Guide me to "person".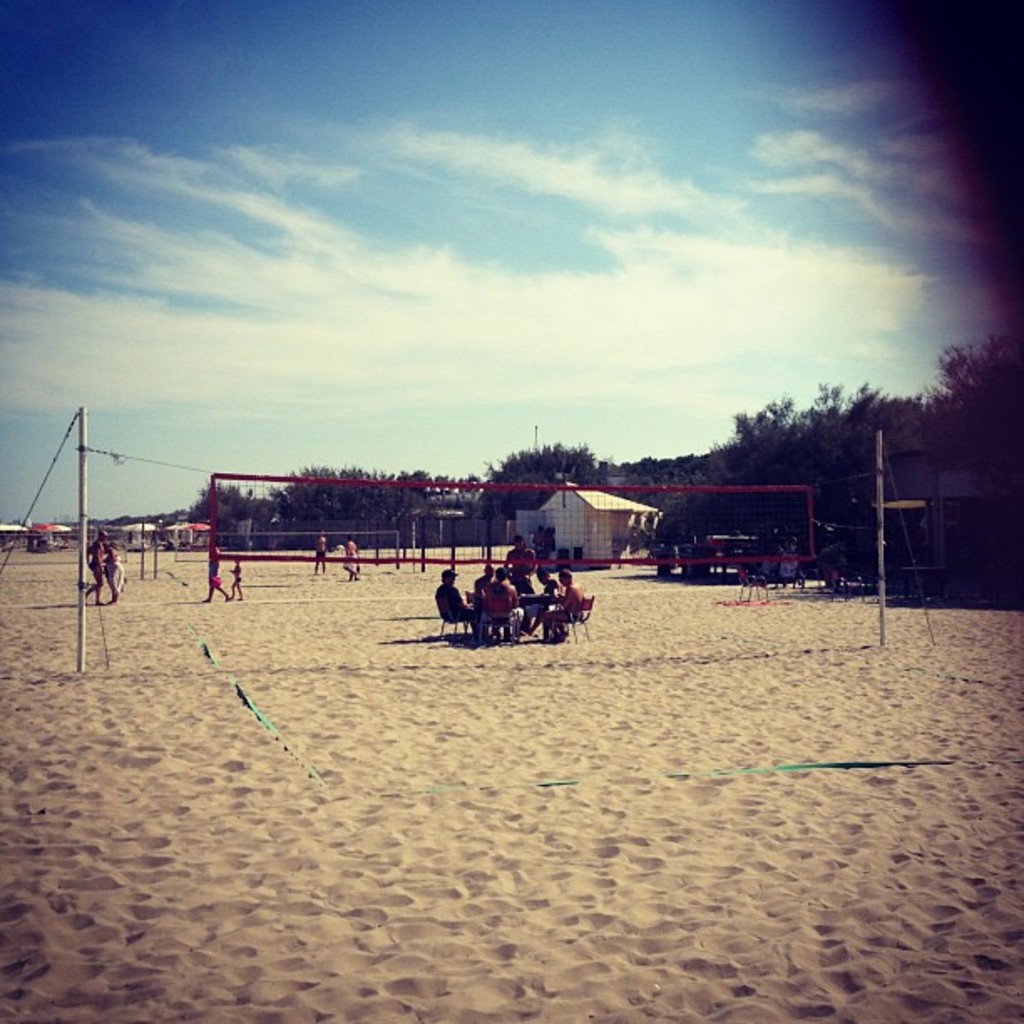
Guidance: [539,562,584,646].
